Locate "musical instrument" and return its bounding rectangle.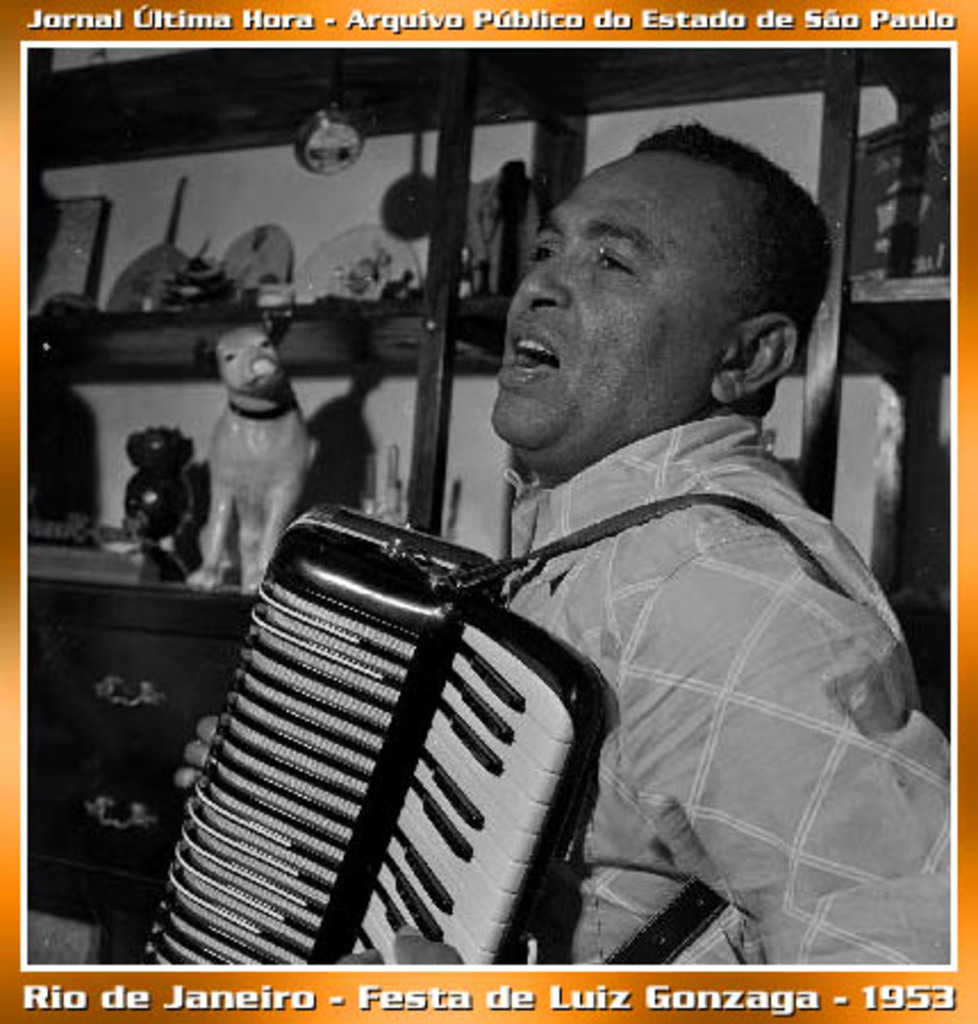
[141,501,855,963].
